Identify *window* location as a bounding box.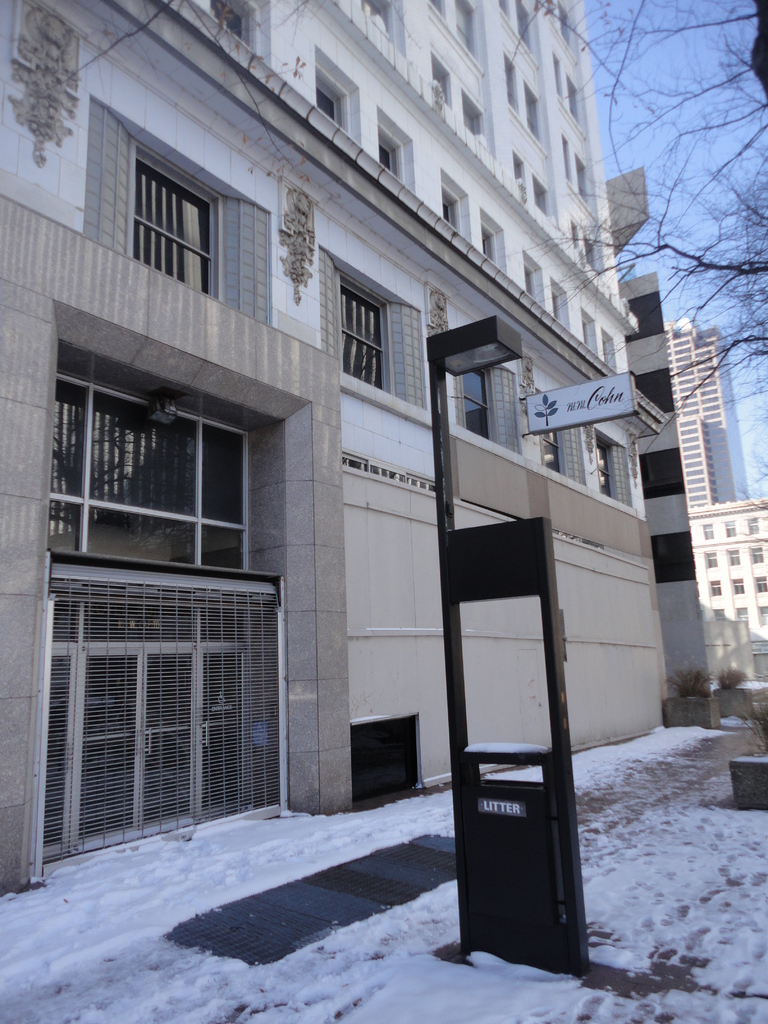
<box>735,608,749,619</box>.
